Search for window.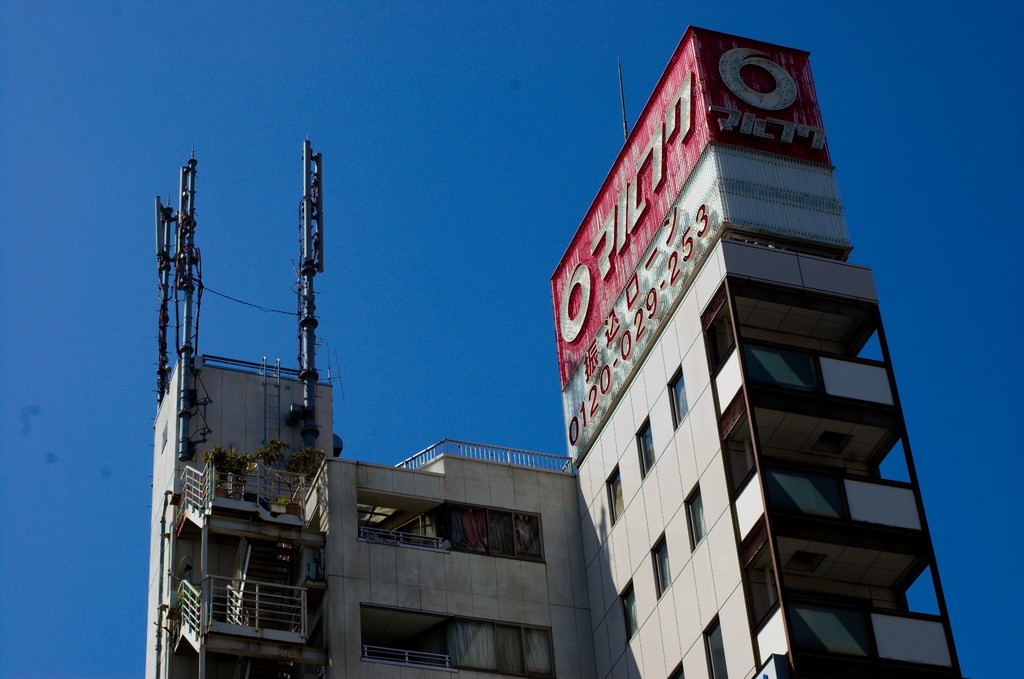
Found at BBox(658, 368, 696, 431).
